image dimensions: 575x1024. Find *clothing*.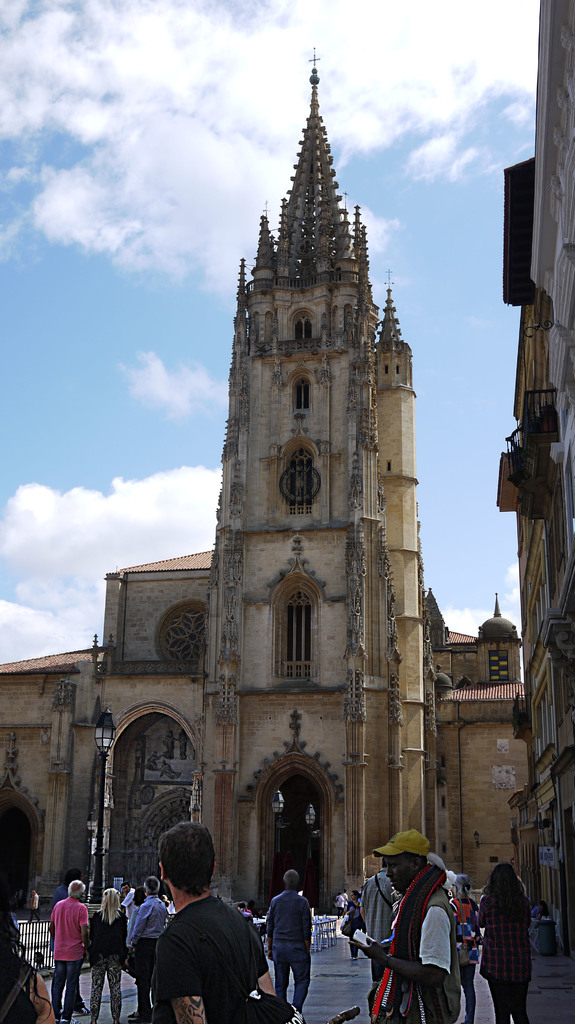
(446,894,479,1023).
